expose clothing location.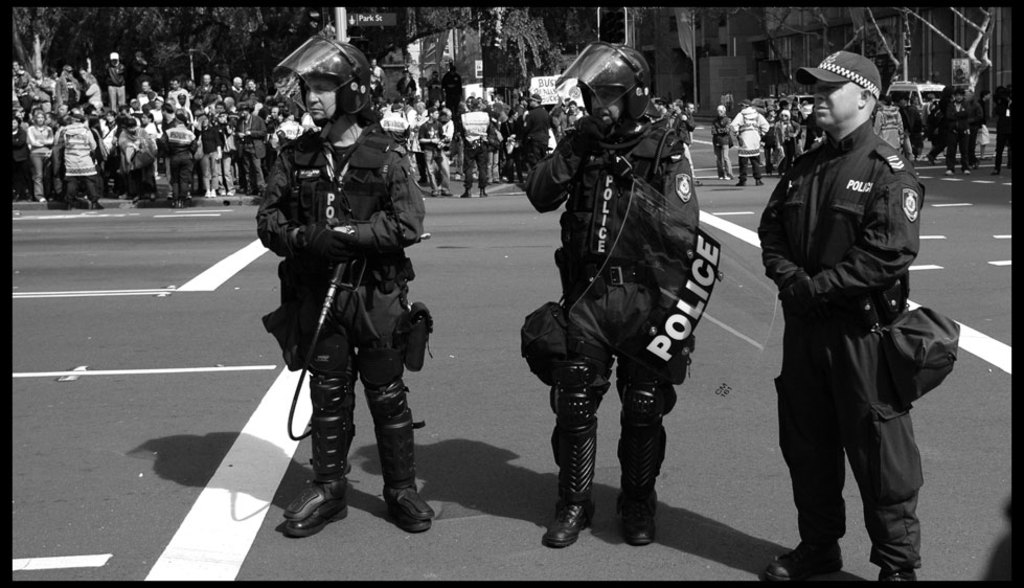
Exposed at {"left": 709, "top": 113, "right": 739, "bottom": 174}.
